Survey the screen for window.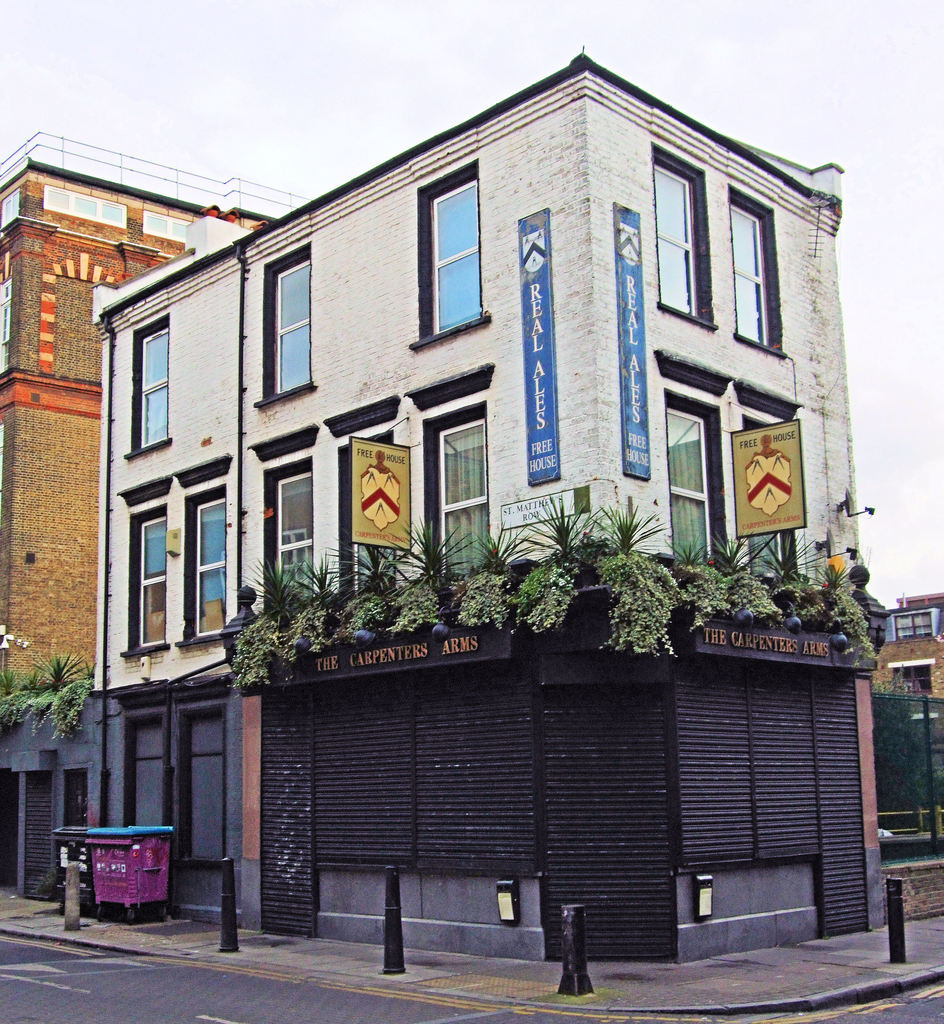
Survey found: <bbox>266, 475, 322, 603</bbox>.
